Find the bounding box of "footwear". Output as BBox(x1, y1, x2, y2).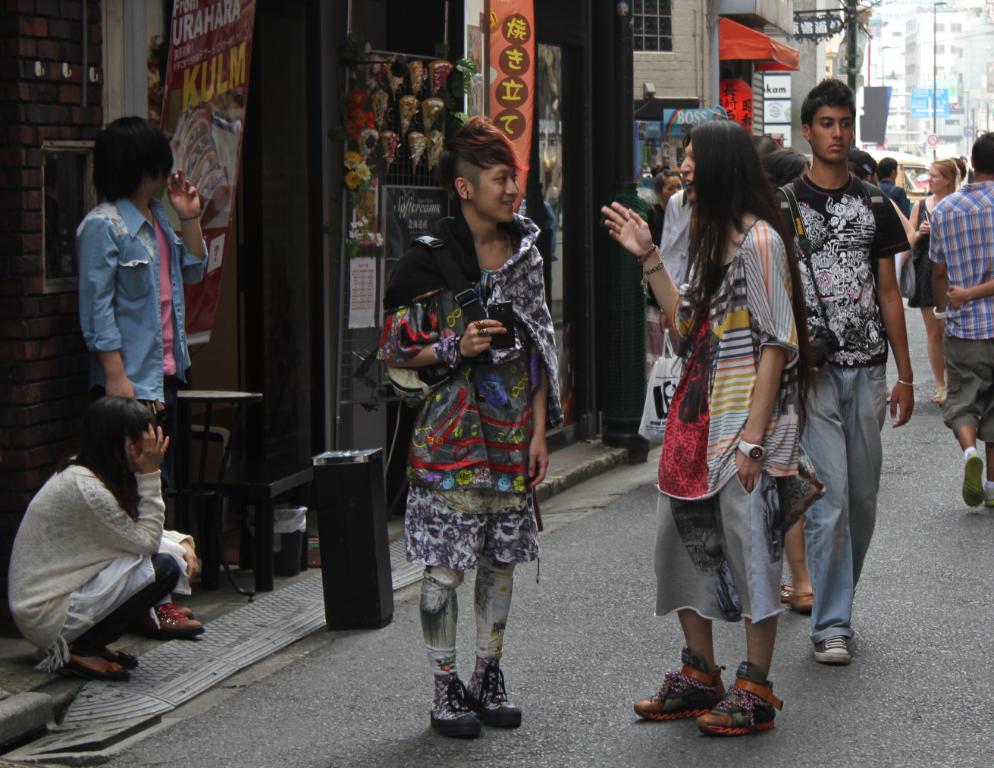
BBox(813, 630, 848, 667).
